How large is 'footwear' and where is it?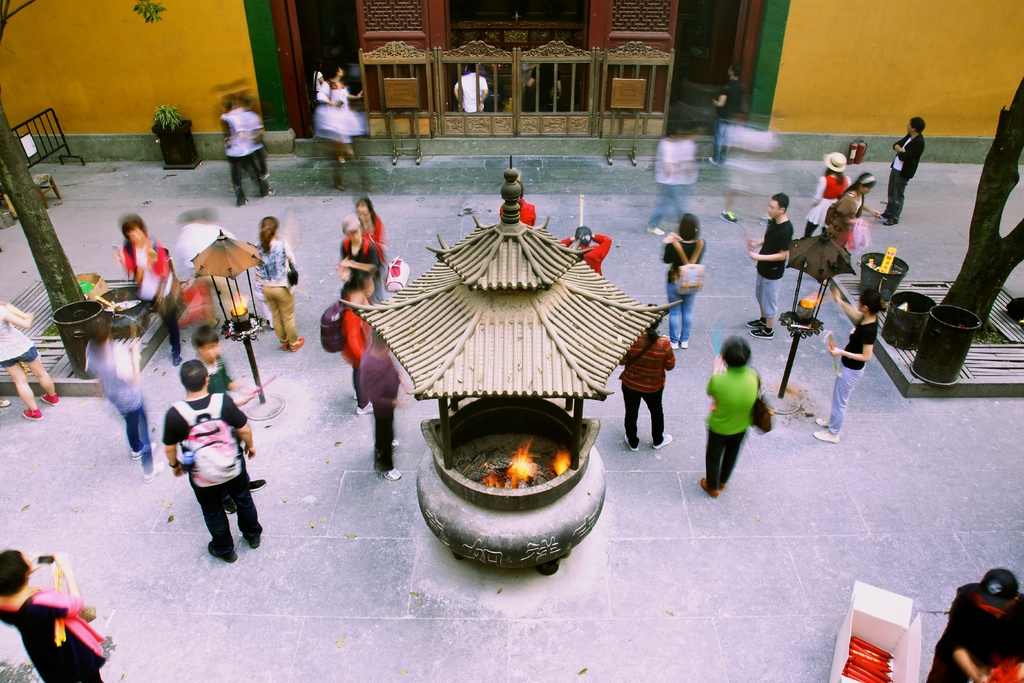
Bounding box: <region>42, 391, 63, 404</region>.
